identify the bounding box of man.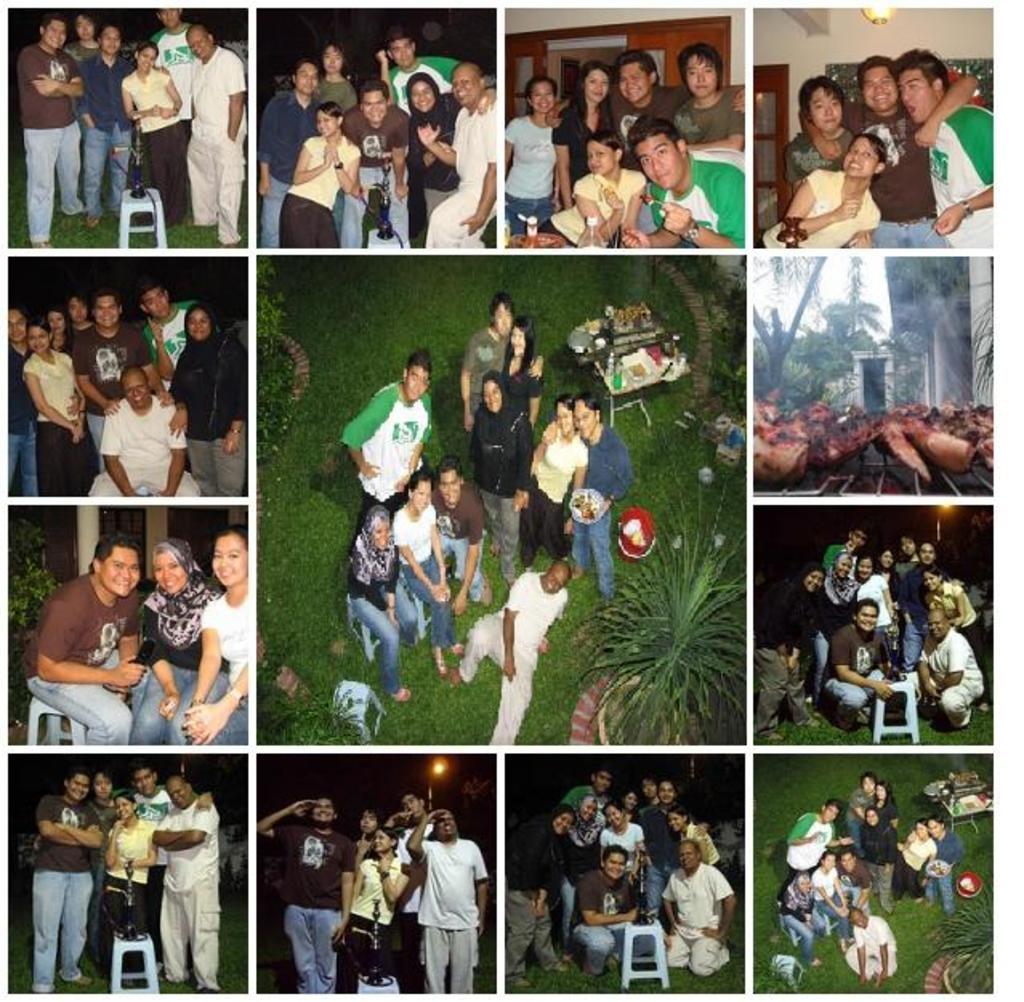
<bbox>846, 907, 902, 978</bbox>.
